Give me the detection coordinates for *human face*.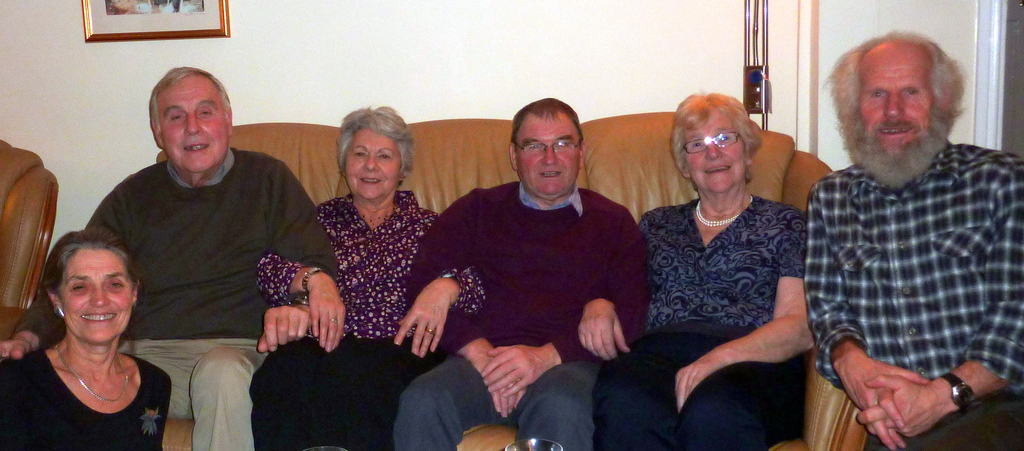
347:127:399:199.
